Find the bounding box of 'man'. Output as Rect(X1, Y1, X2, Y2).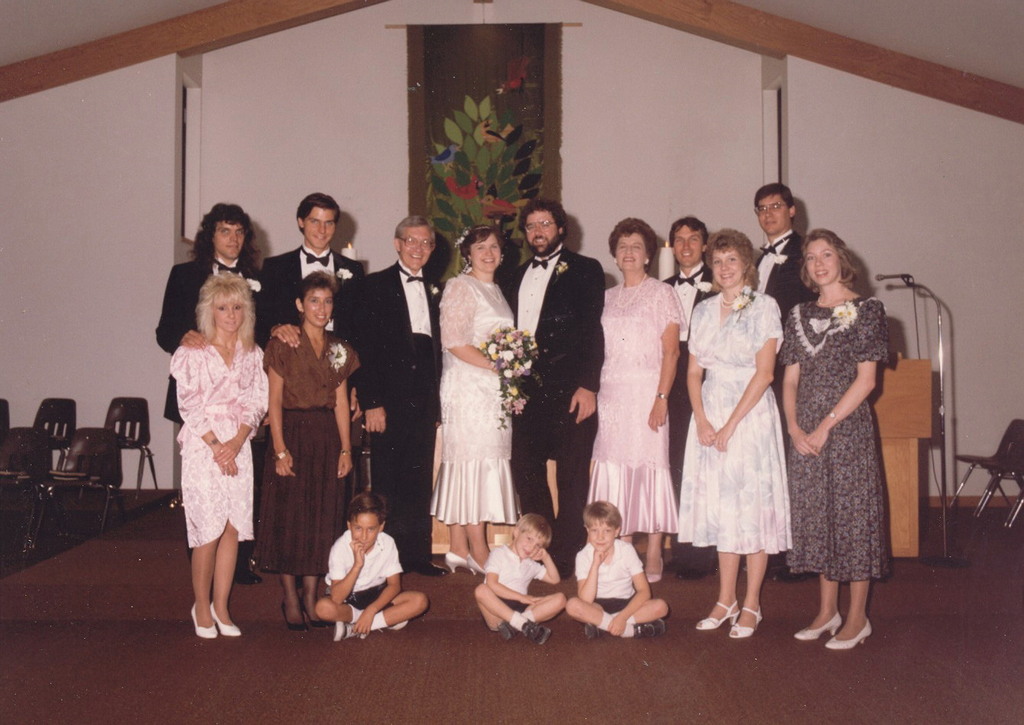
Rect(659, 215, 712, 584).
